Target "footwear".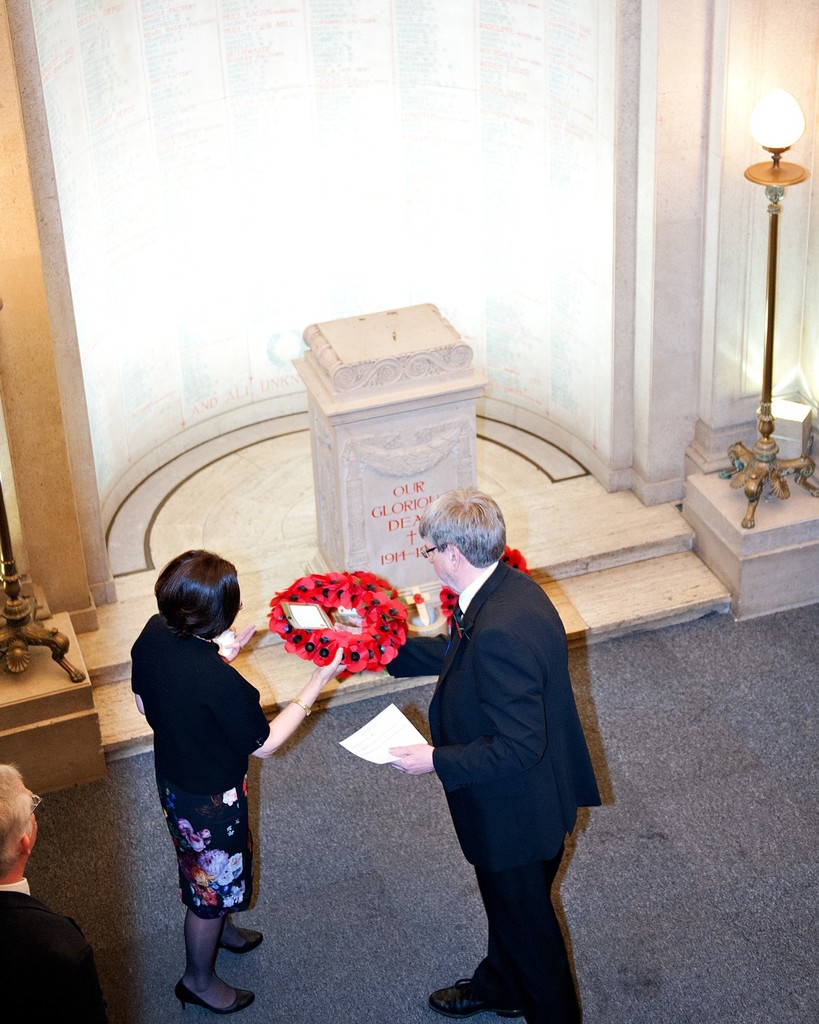
Target region: [x1=429, y1=966, x2=512, y2=1019].
